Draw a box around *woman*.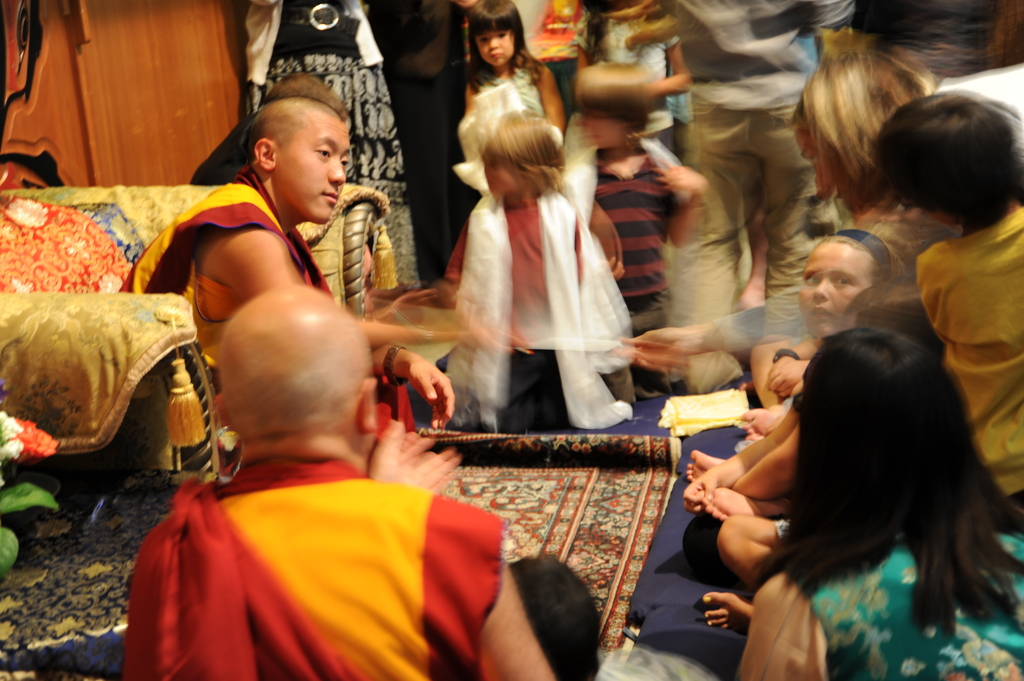
[635,57,963,382].
